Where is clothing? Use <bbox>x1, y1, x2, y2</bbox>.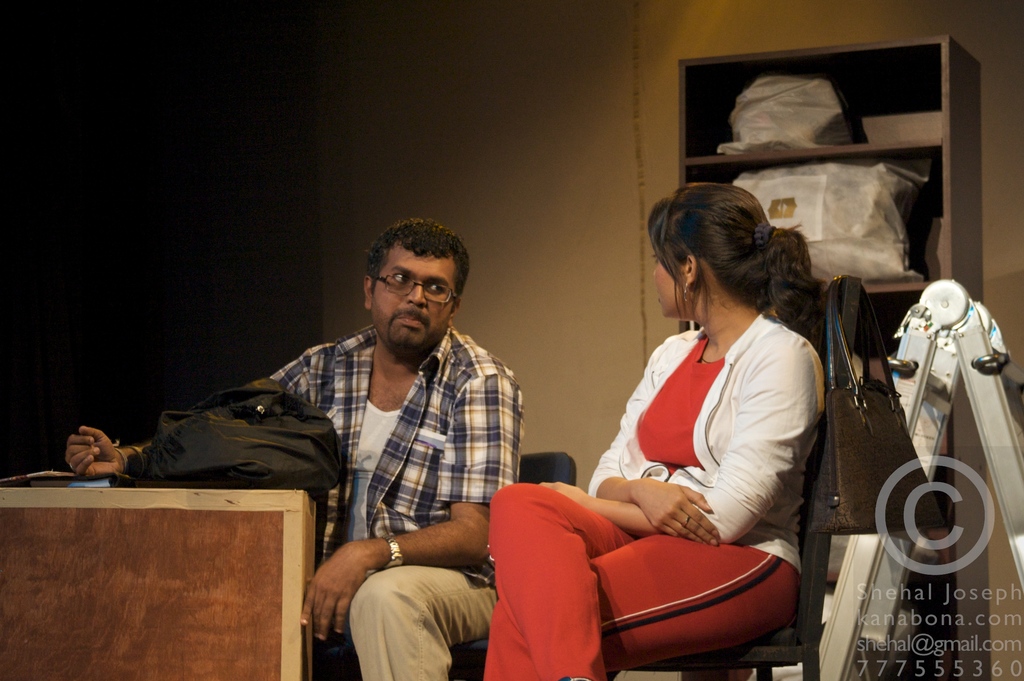
<bbox>483, 308, 824, 680</bbox>.
